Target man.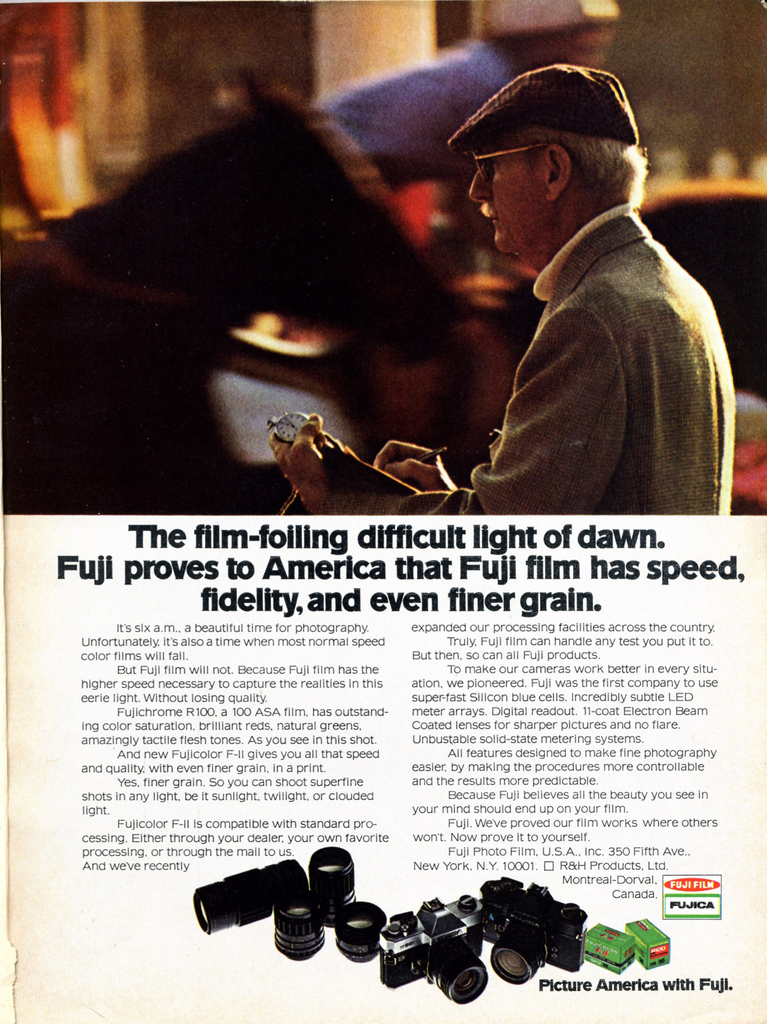
Target region: BBox(391, 54, 749, 522).
